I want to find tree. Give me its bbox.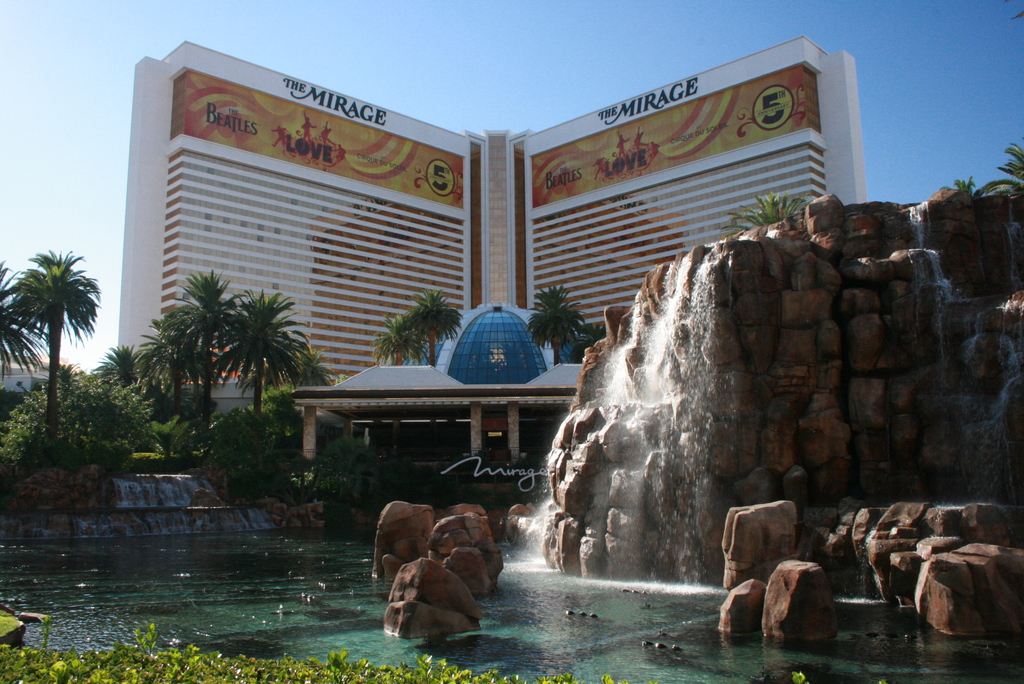
left=0, top=371, right=143, bottom=457.
